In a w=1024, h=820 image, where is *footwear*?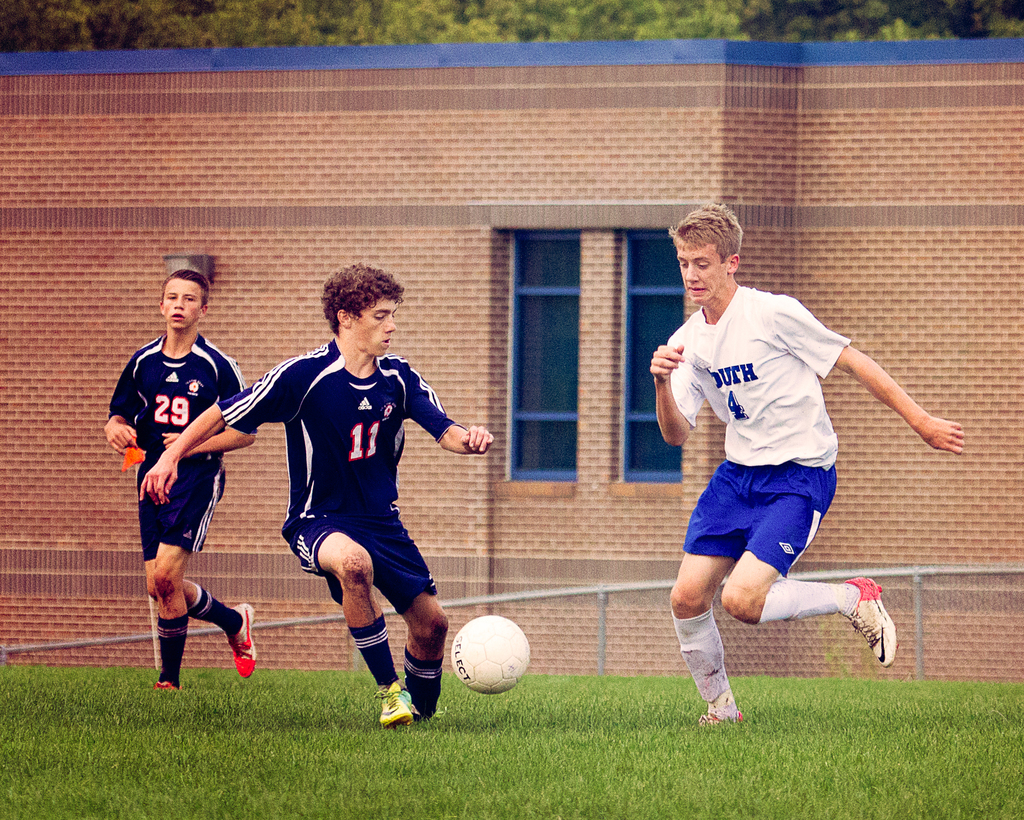
Rect(835, 577, 896, 671).
